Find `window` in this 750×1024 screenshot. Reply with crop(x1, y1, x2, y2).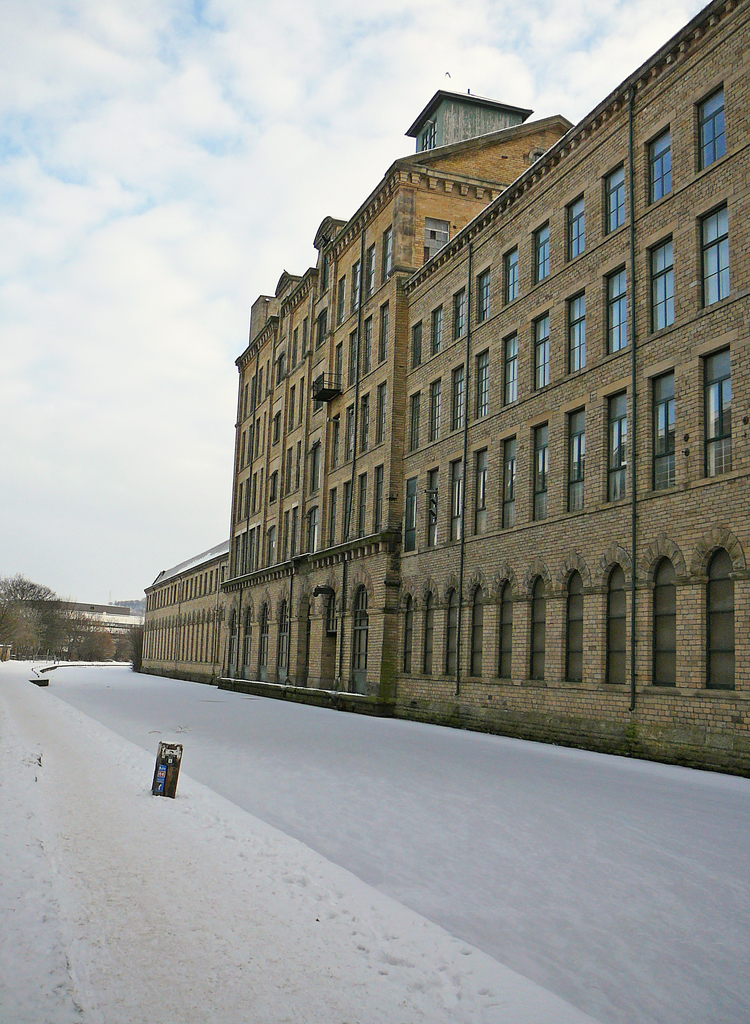
crop(328, 413, 342, 474).
